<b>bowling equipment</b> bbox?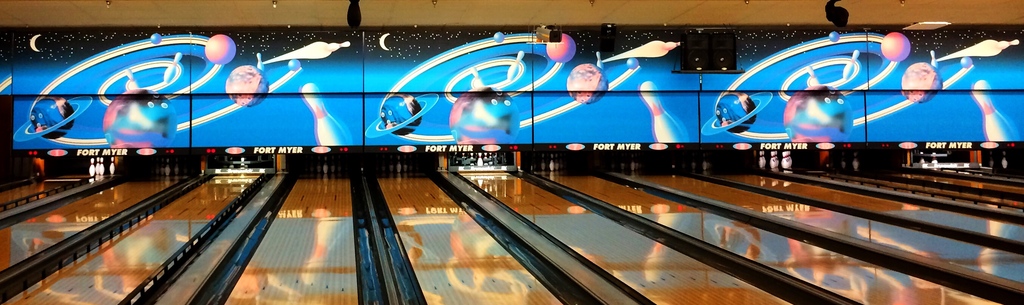
region(958, 56, 974, 69)
